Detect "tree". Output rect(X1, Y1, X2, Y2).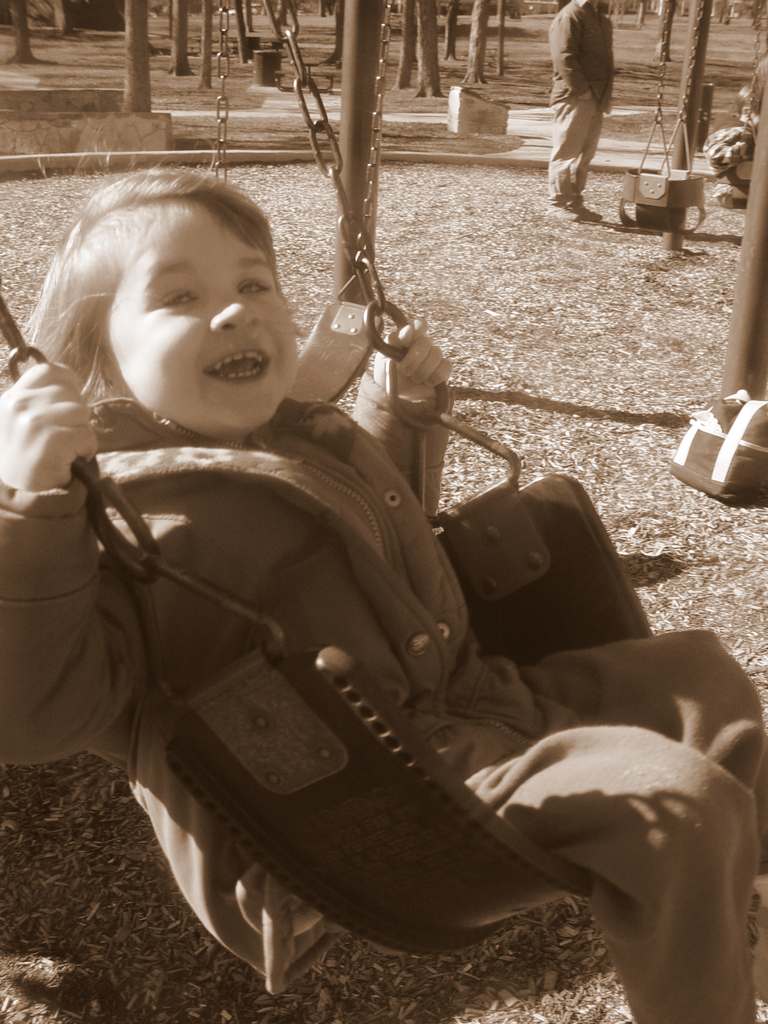
rect(229, 0, 250, 65).
